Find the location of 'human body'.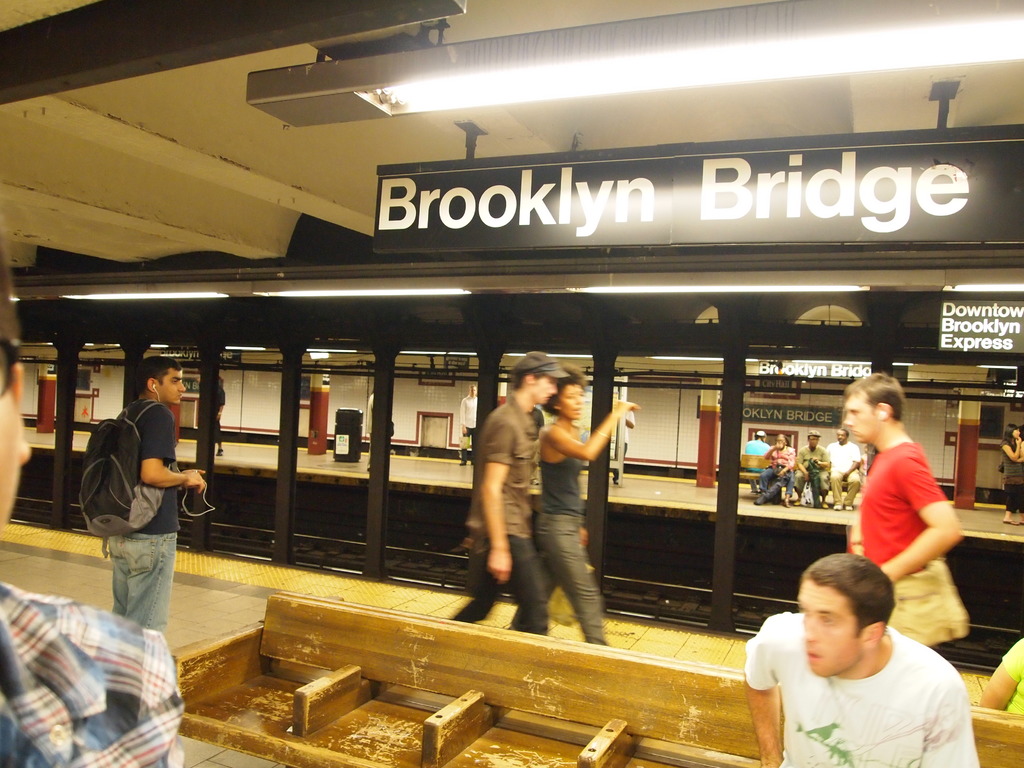
Location: bbox(0, 575, 180, 767).
